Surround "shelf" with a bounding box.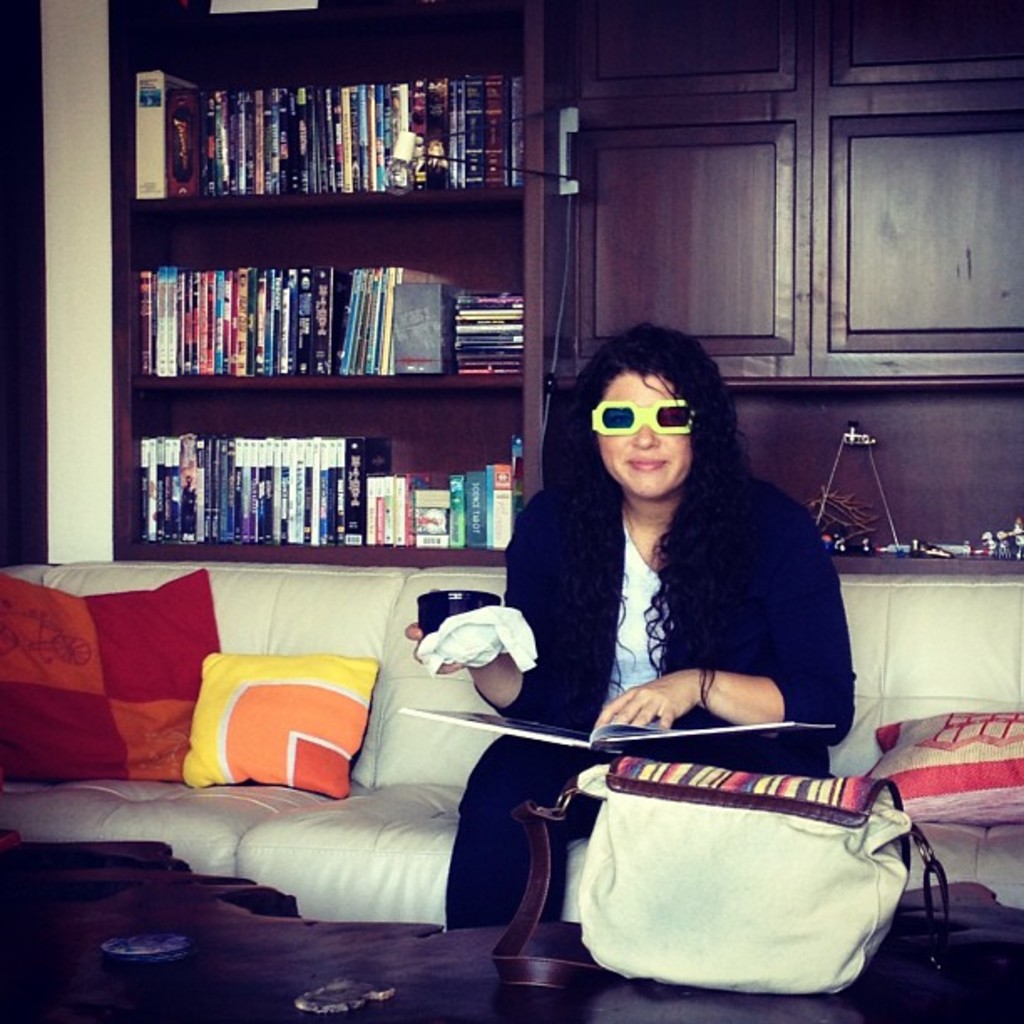
139:403:505:564.
